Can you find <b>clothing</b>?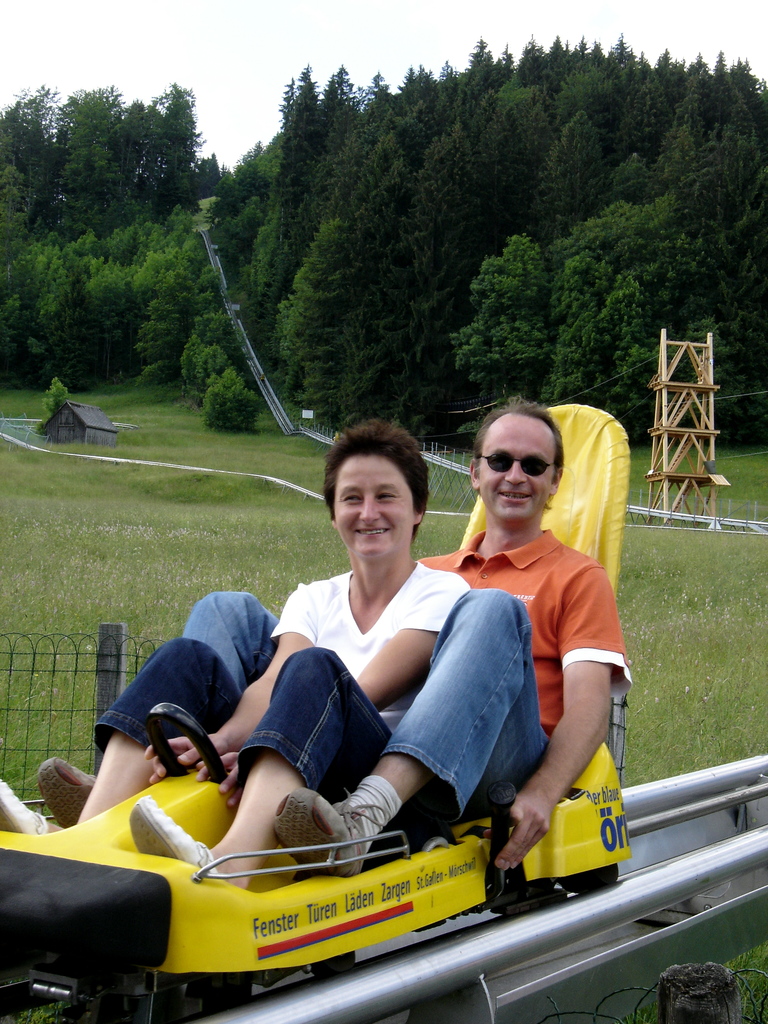
Yes, bounding box: 275/547/474/708.
